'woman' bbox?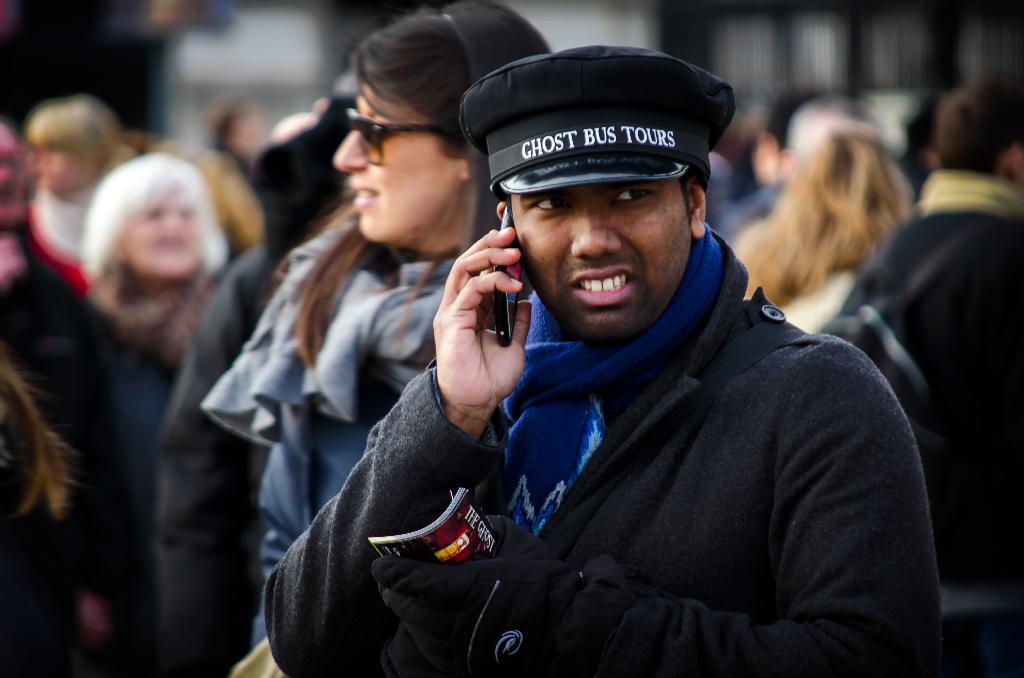
crop(198, 0, 556, 677)
